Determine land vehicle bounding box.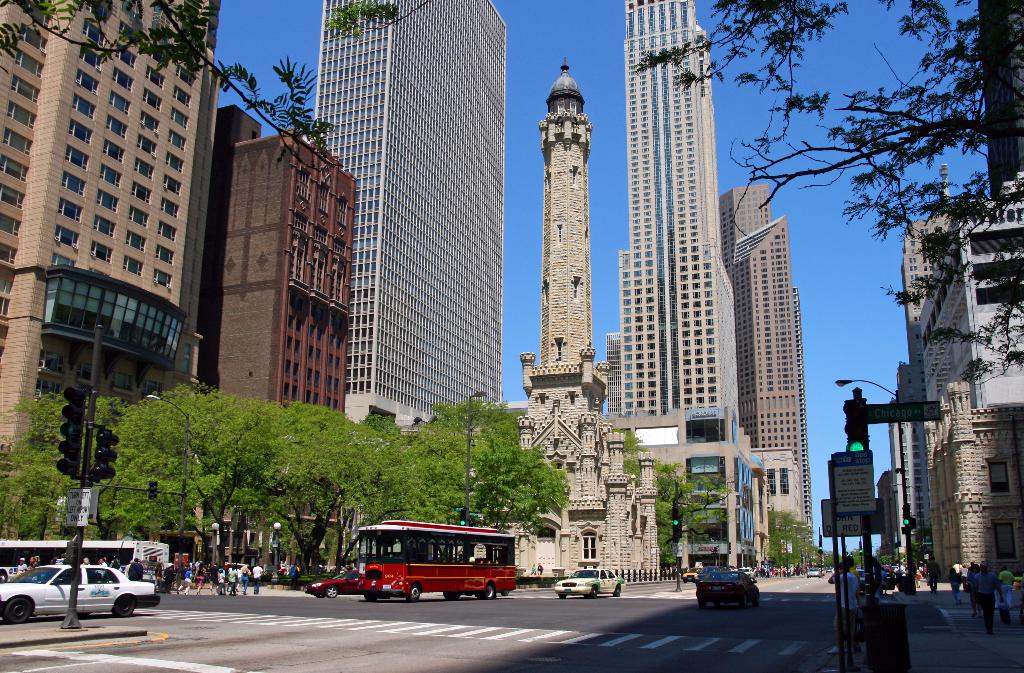
Determined: BBox(310, 520, 522, 602).
